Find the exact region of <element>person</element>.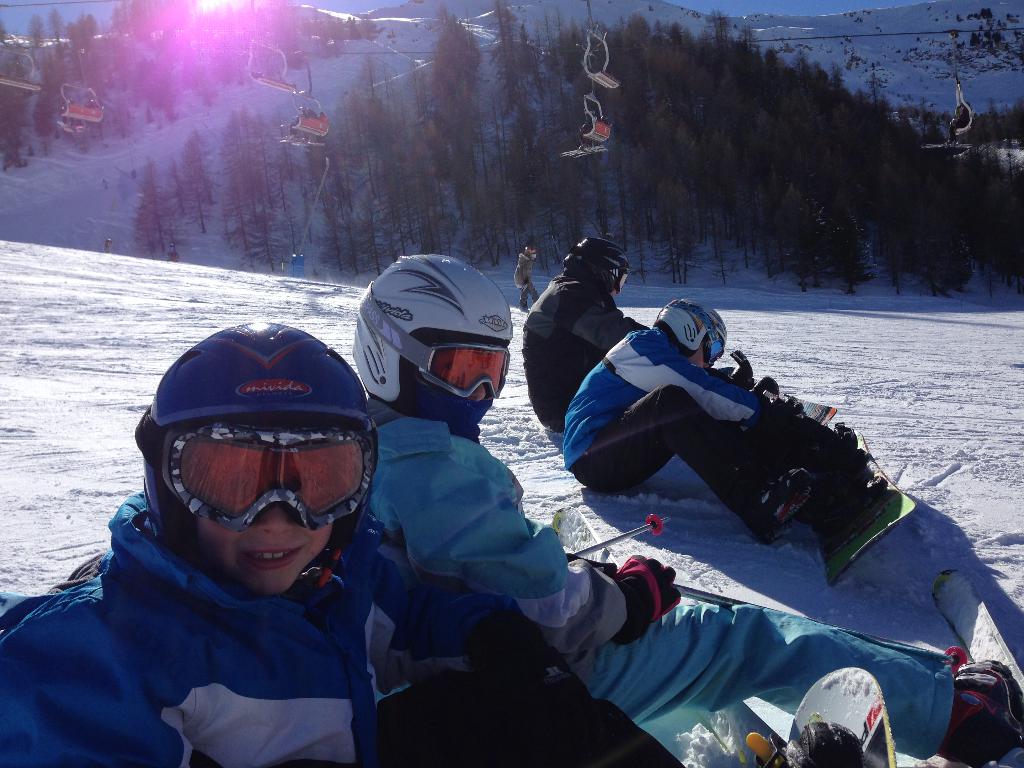
Exact region: [354,252,1023,767].
